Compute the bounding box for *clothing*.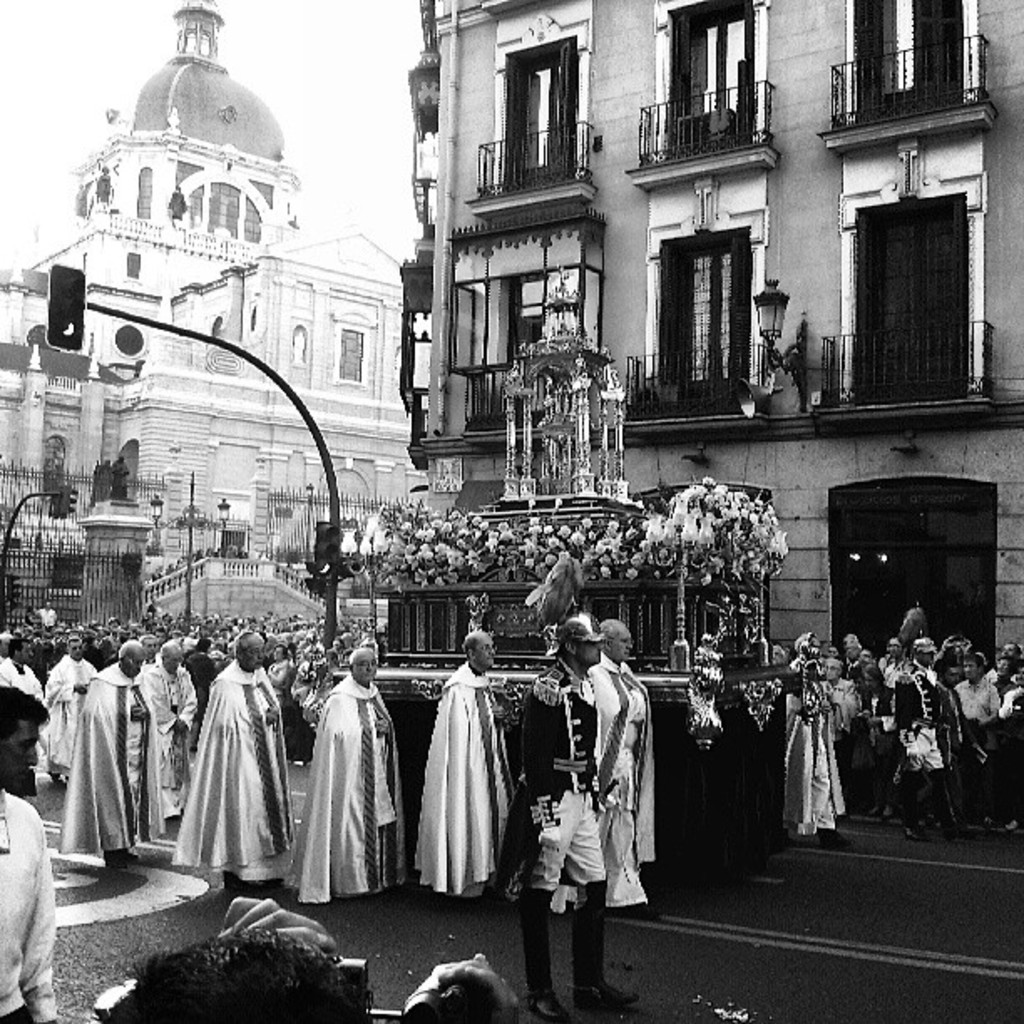
0/658/40/780.
